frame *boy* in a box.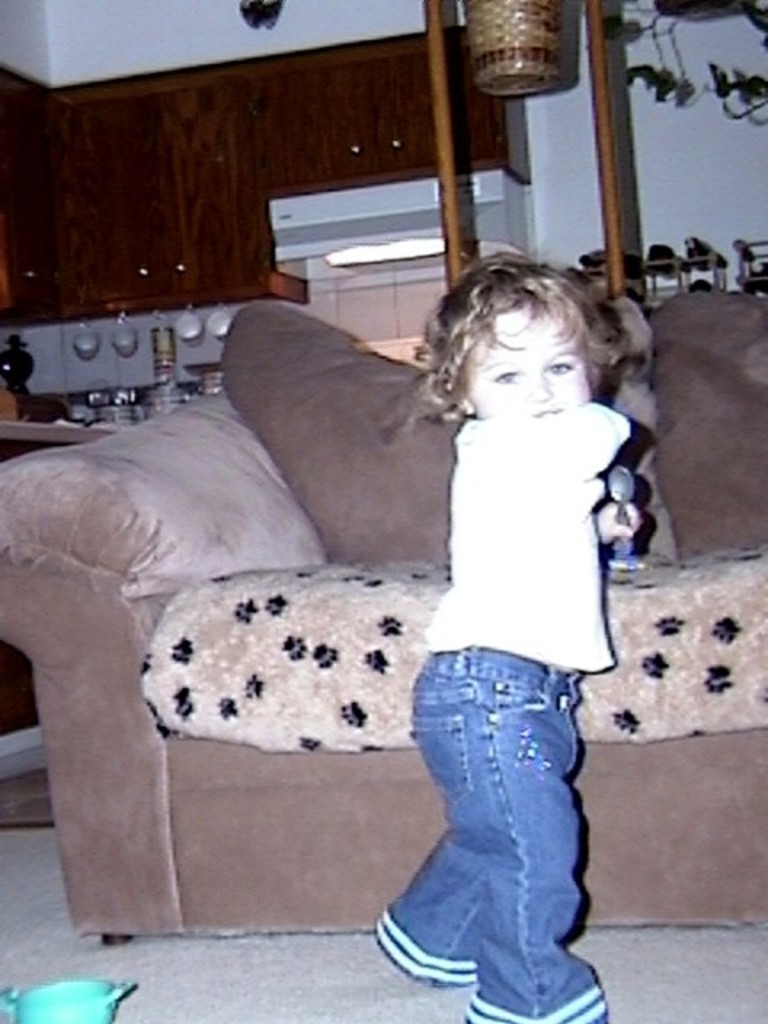
363:256:650:1023.
